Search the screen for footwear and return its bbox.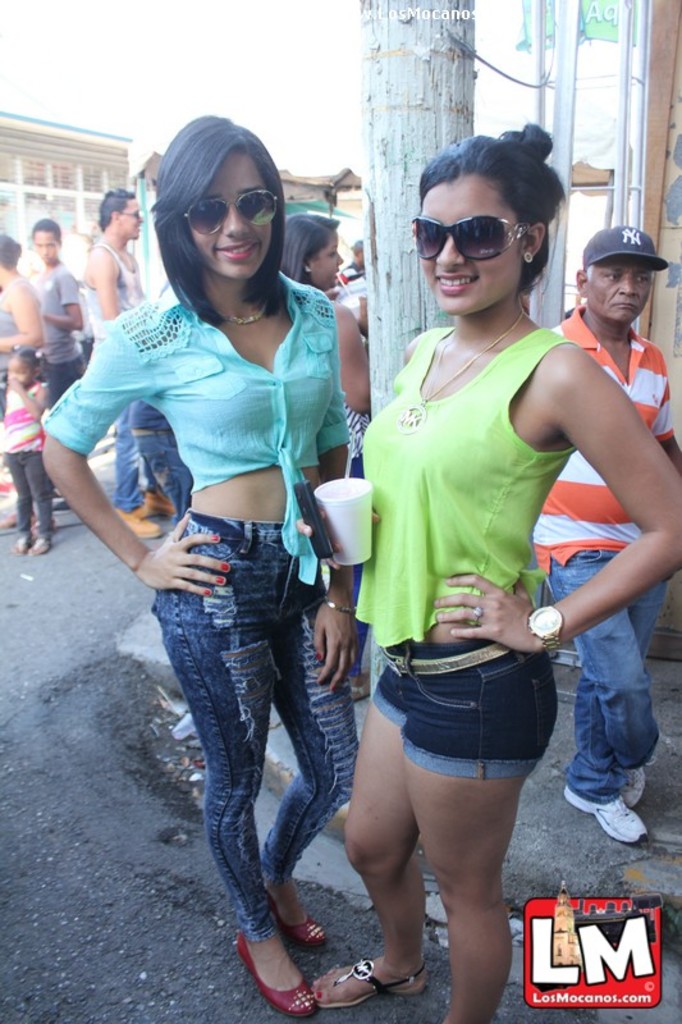
Found: <bbox>134, 484, 174, 518</bbox>.
